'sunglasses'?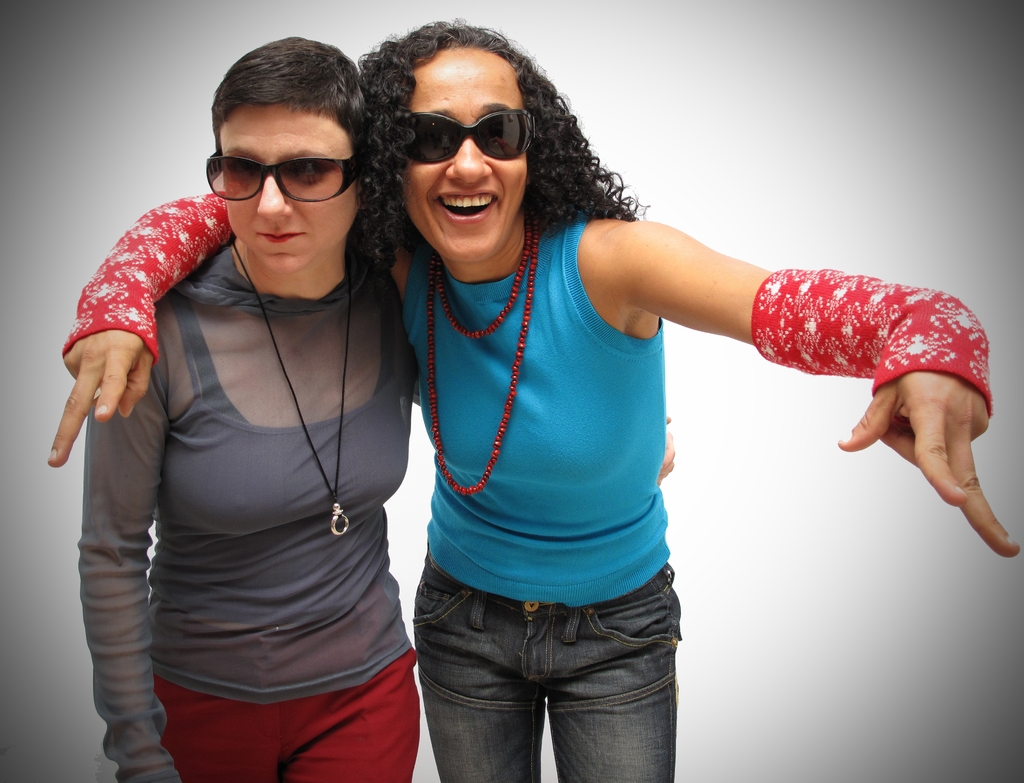
(x1=396, y1=106, x2=536, y2=157)
